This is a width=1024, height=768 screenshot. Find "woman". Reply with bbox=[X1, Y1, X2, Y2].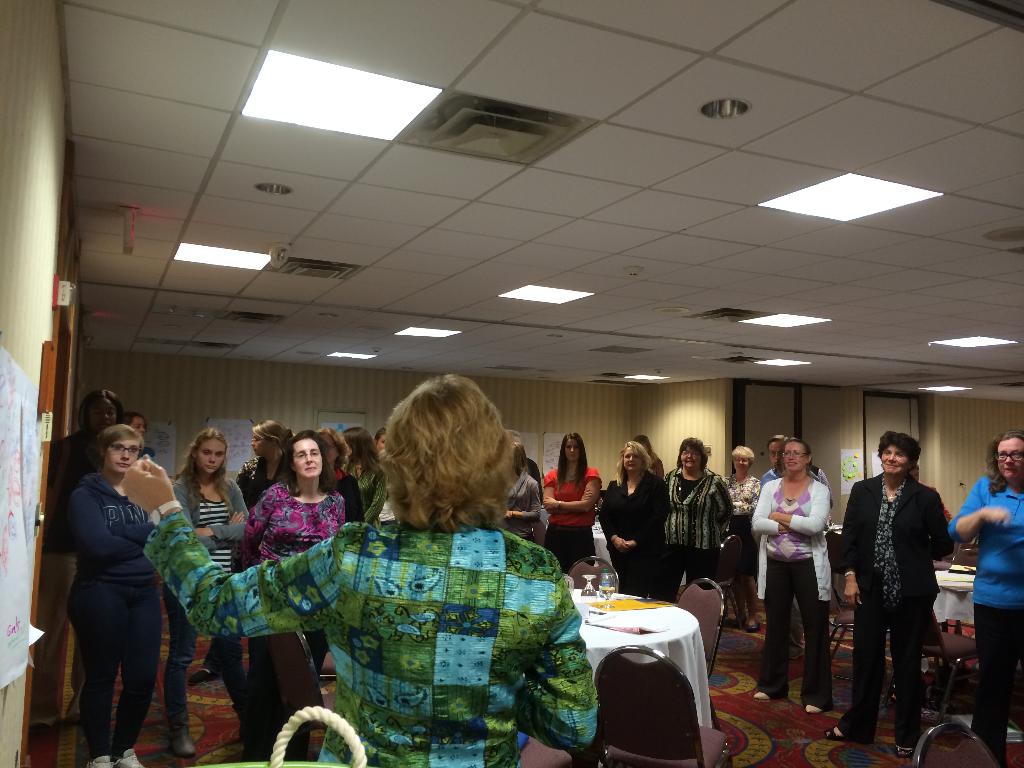
bbox=[662, 436, 737, 599].
